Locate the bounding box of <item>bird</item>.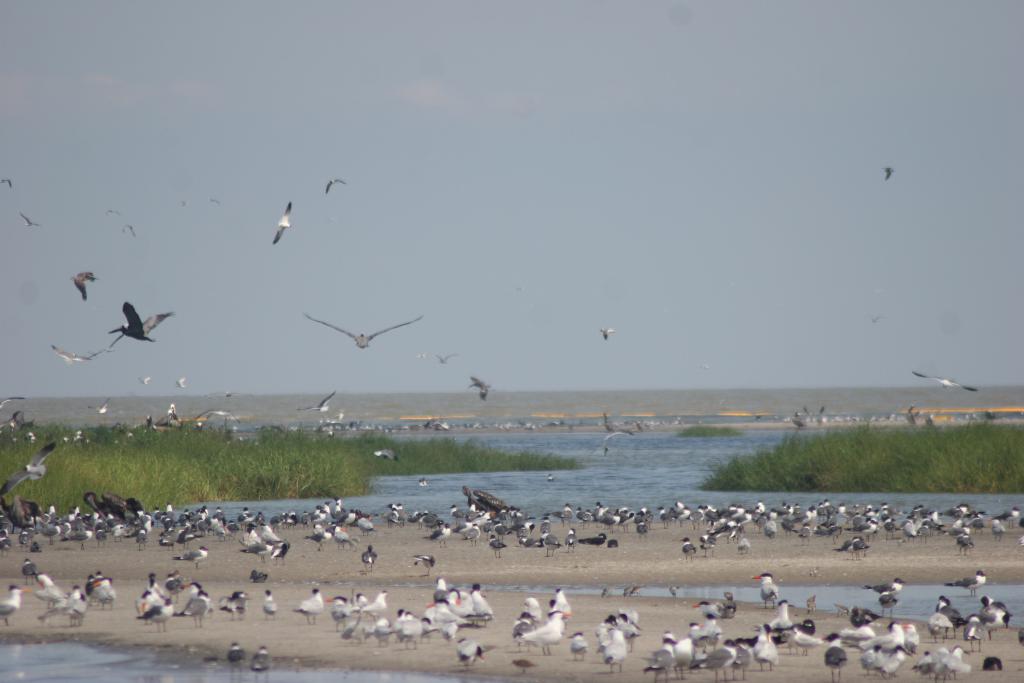
Bounding box: <box>183,543,212,572</box>.
